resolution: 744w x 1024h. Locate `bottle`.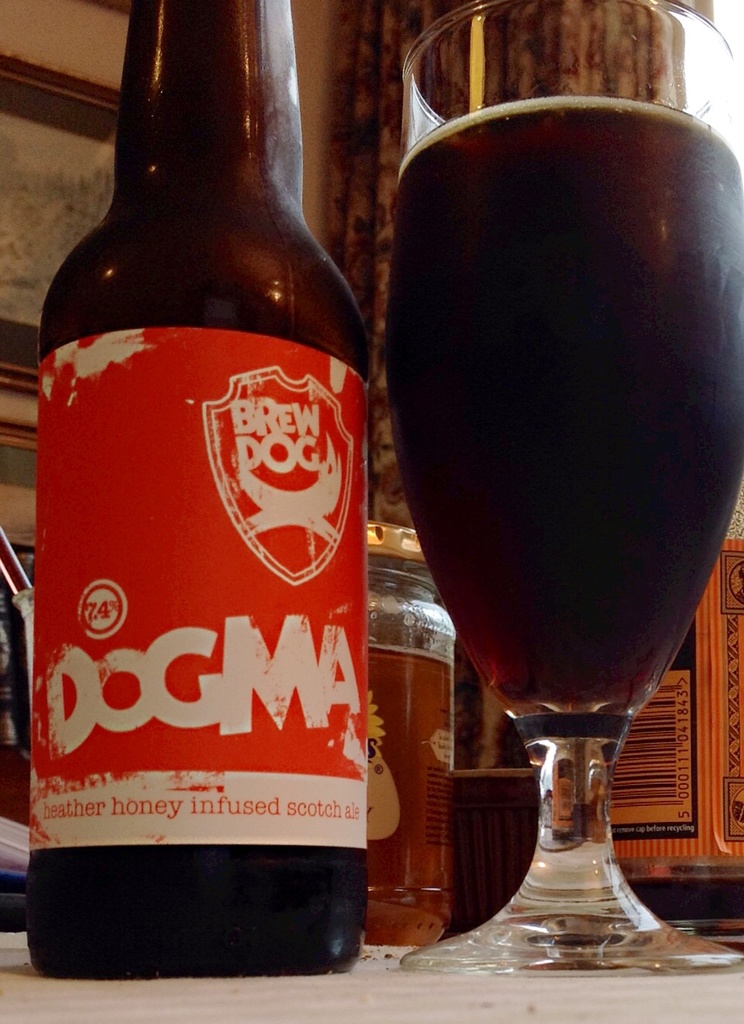
pyautogui.locateOnScreen(22, 0, 381, 1002).
